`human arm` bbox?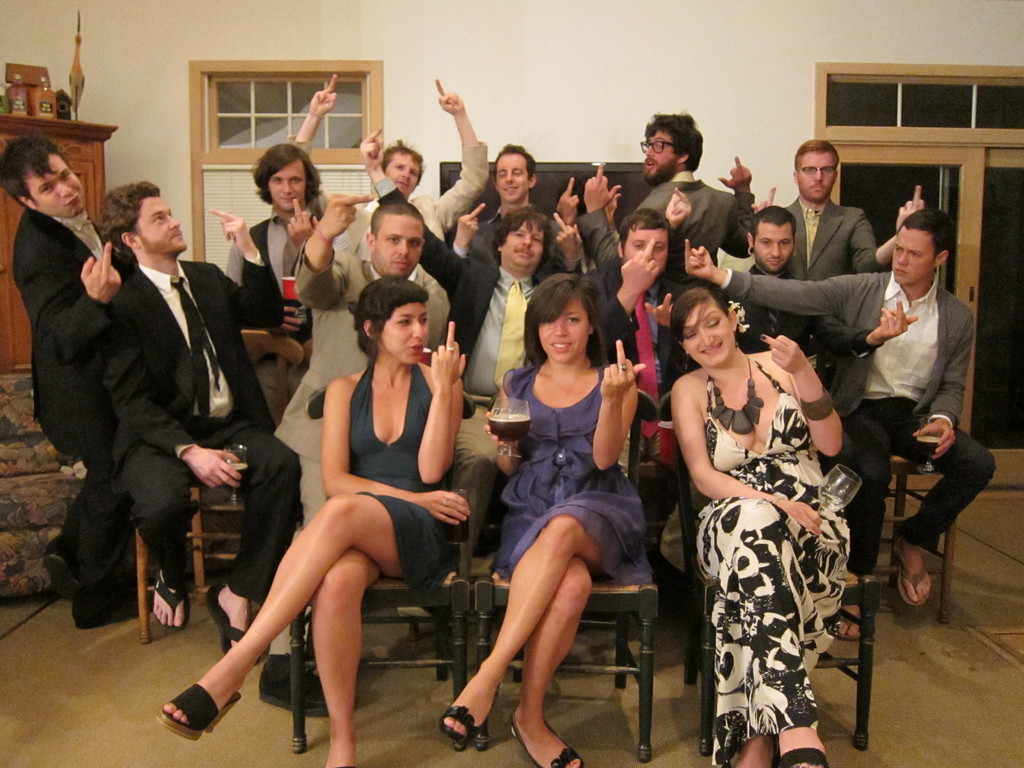
{"x1": 106, "y1": 316, "x2": 245, "y2": 488}
